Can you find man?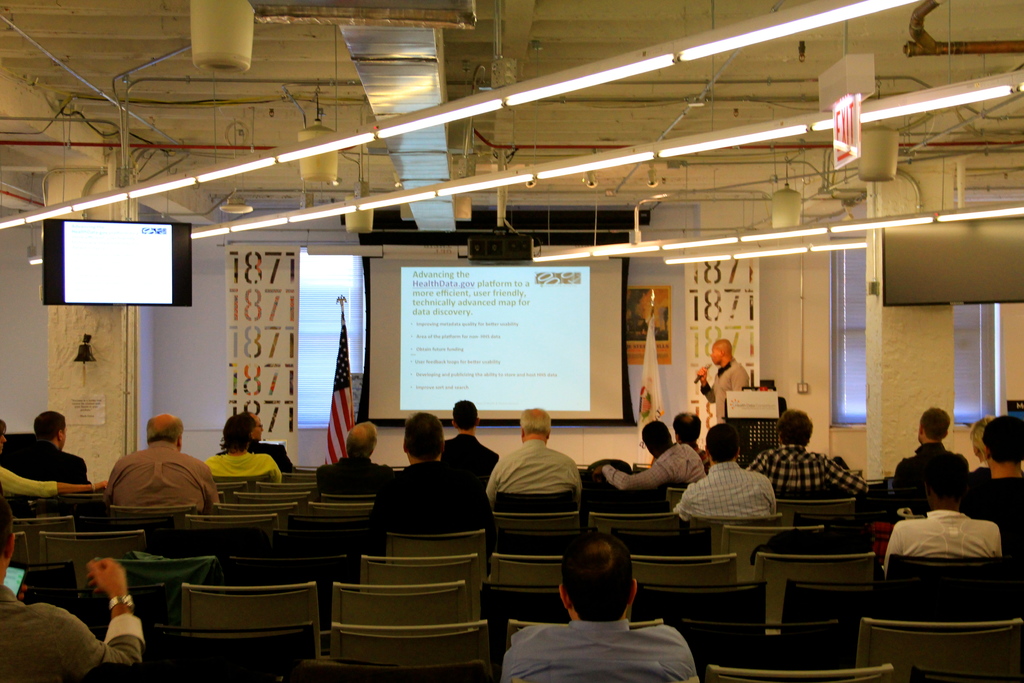
Yes, bounding box: [x1=311, y1=420, x2=401, y2=497].
